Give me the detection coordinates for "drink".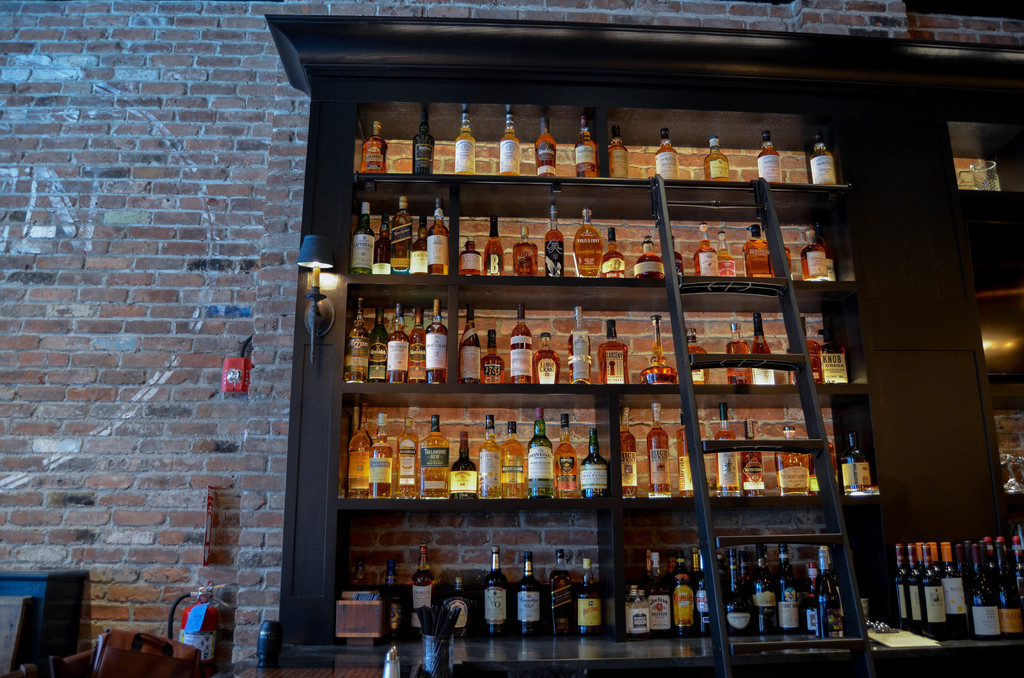
x1=508 y1=305 x2=530 y2=383.
